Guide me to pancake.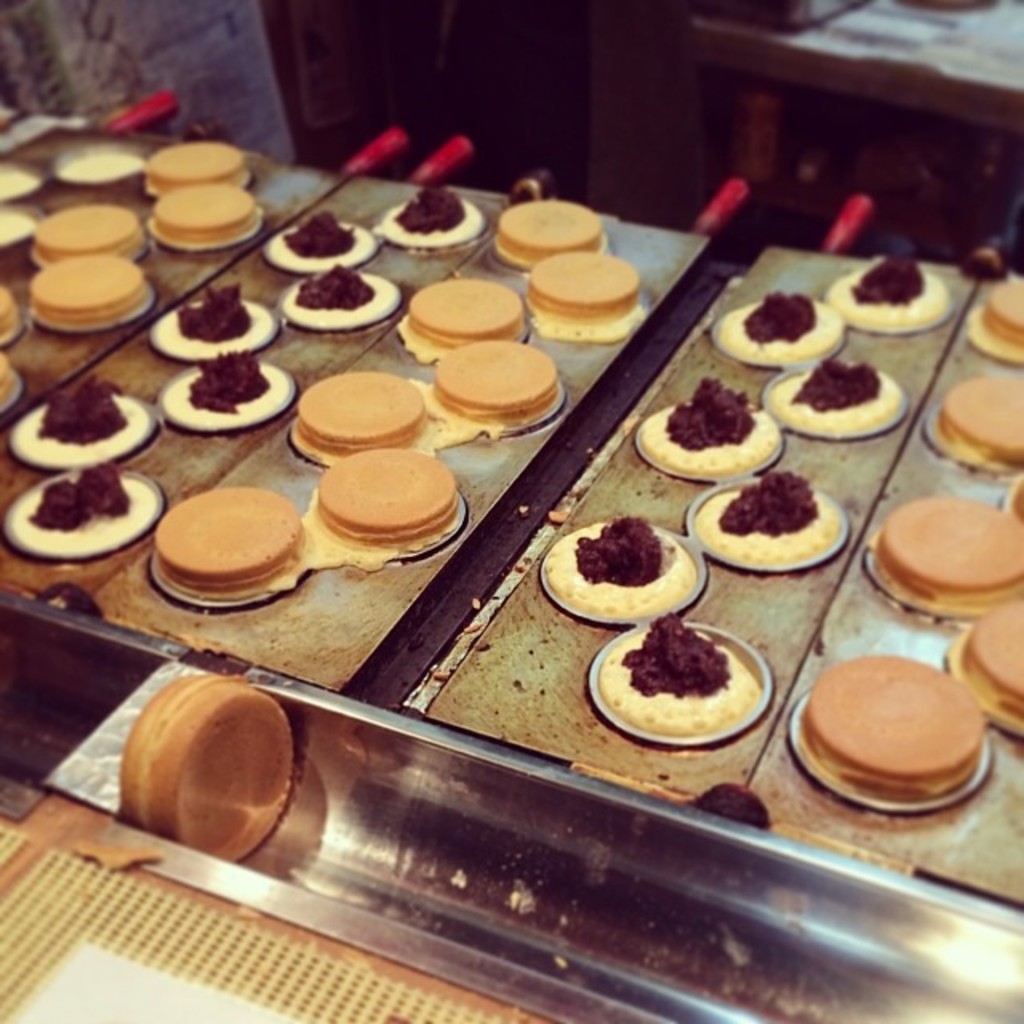
Guidance: <box>954,589,1022,744</box>.
